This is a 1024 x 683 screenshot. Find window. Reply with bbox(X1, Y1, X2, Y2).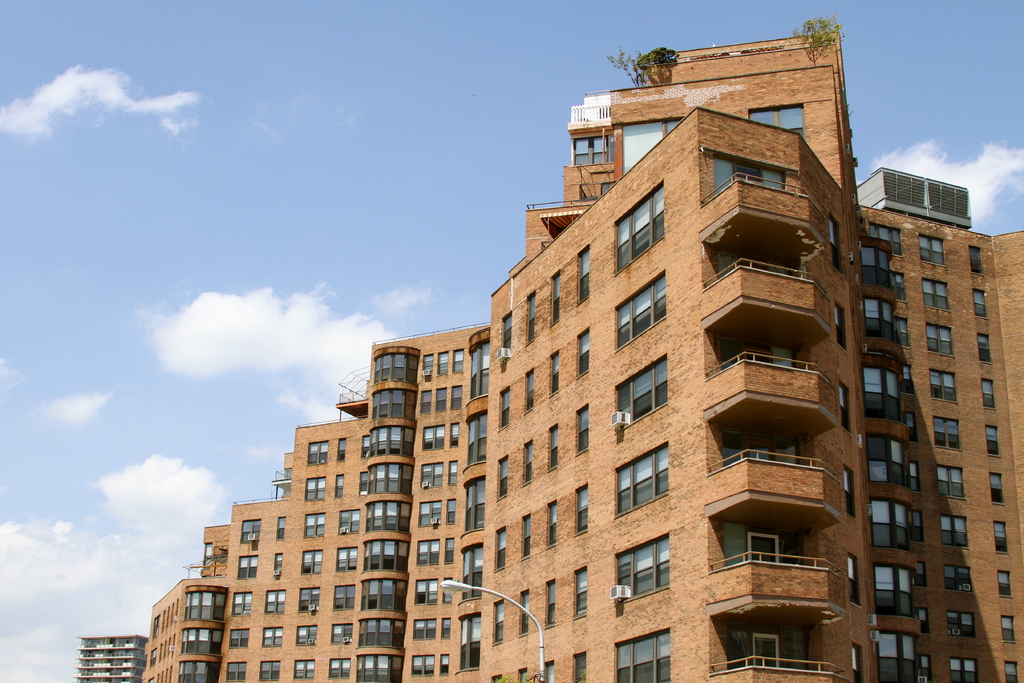
bbox(929, 368, 961, 404).
